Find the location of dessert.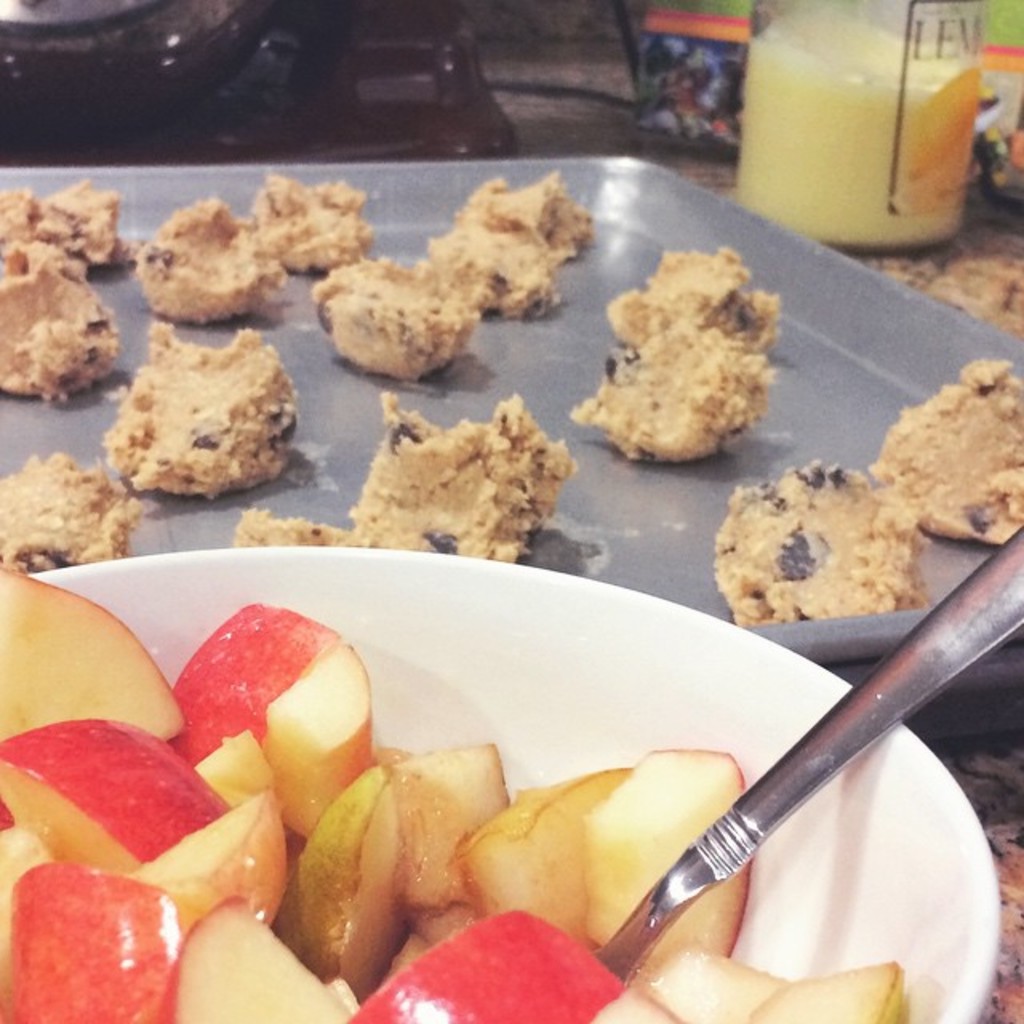
Location: x1=2 y1=173 x2=123 y2=269.
